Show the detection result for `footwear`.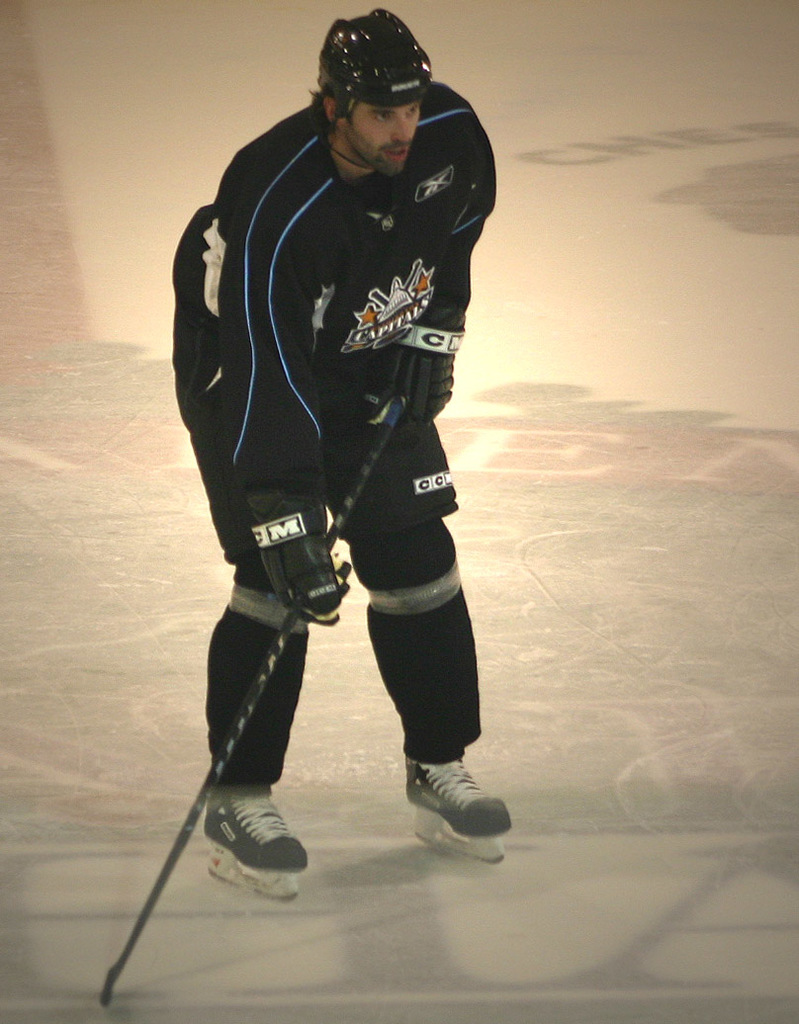
(399,742,512,831).
